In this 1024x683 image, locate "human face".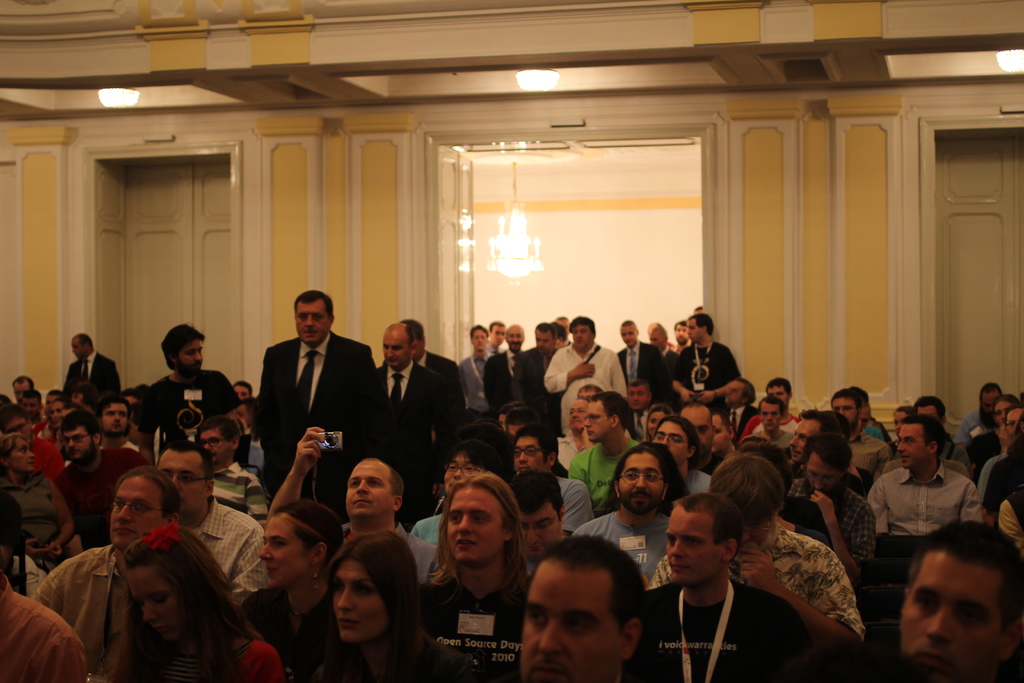
Bounding box: bbox(572, 325, 591, 352).
